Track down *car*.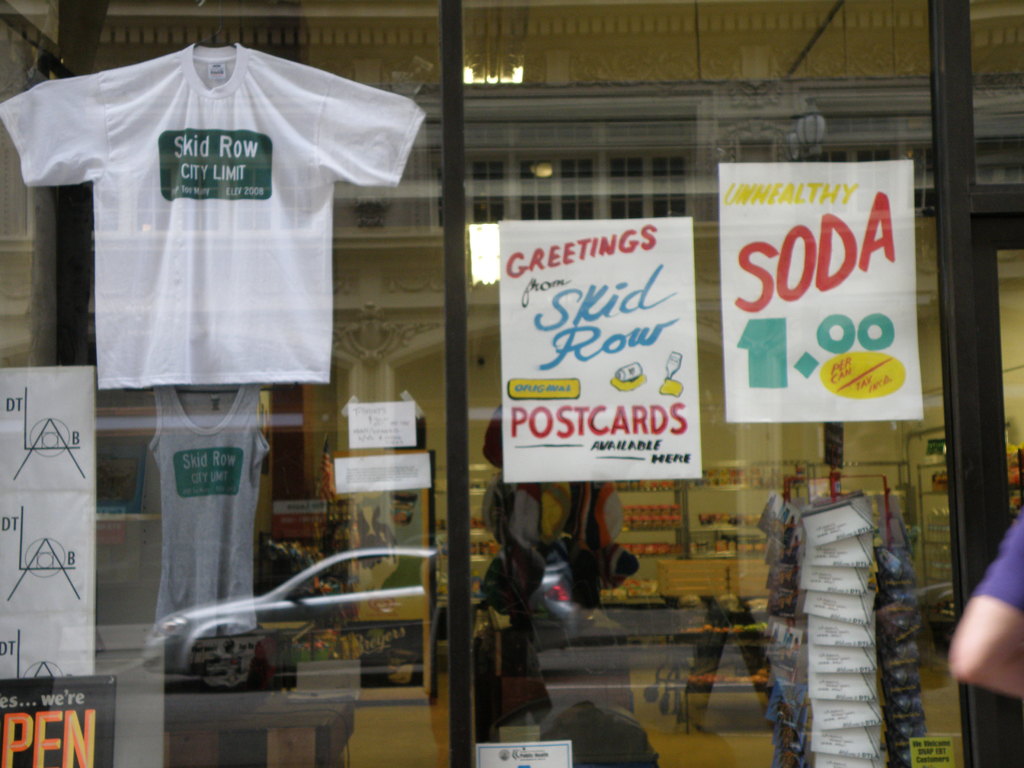
Tracked to region(137, 544, 586, 692).
